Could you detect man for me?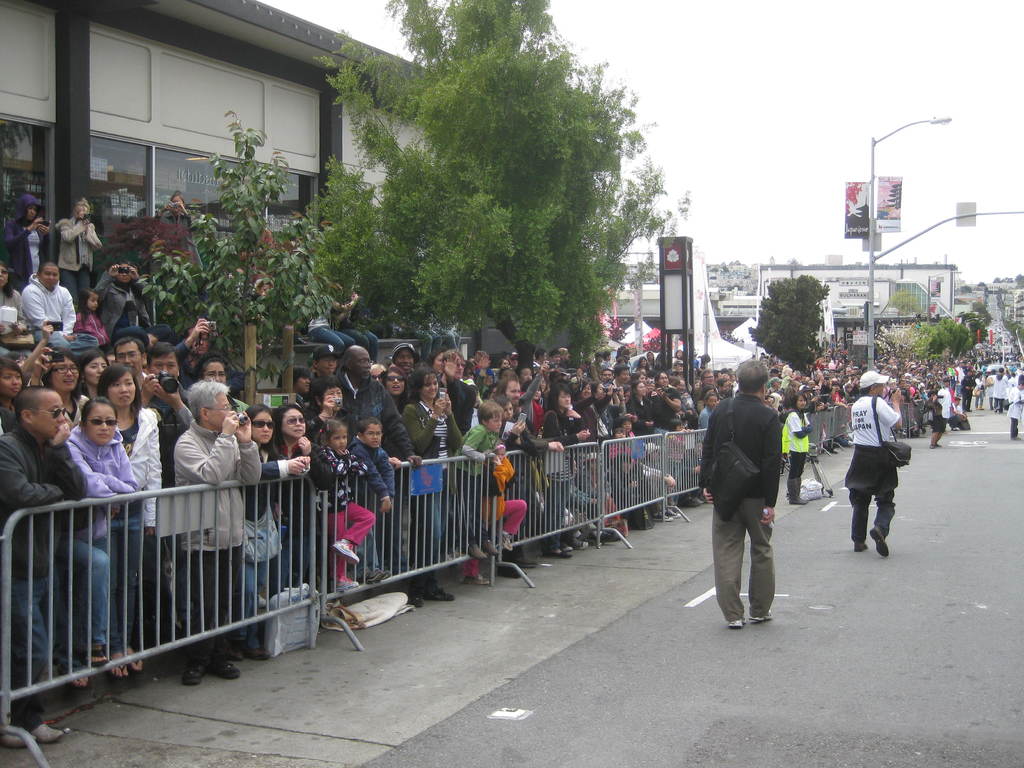
Detection result: {"left": 138, "top": 343, "right": 202, "bottom": 490}.
